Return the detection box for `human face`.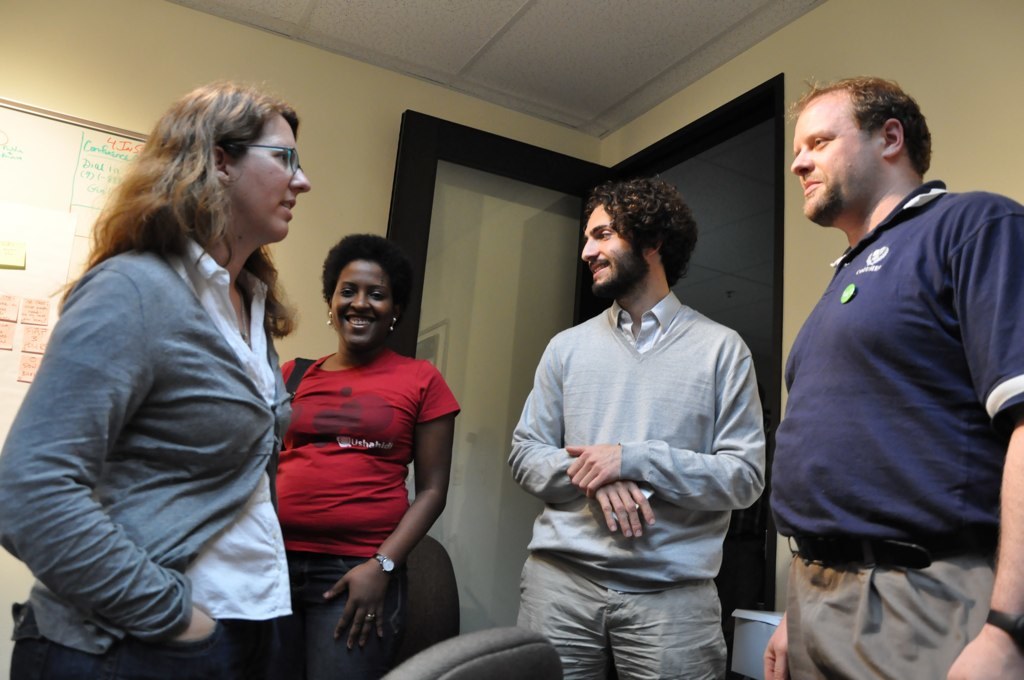
bbox=[785, 87, 892, 221].
